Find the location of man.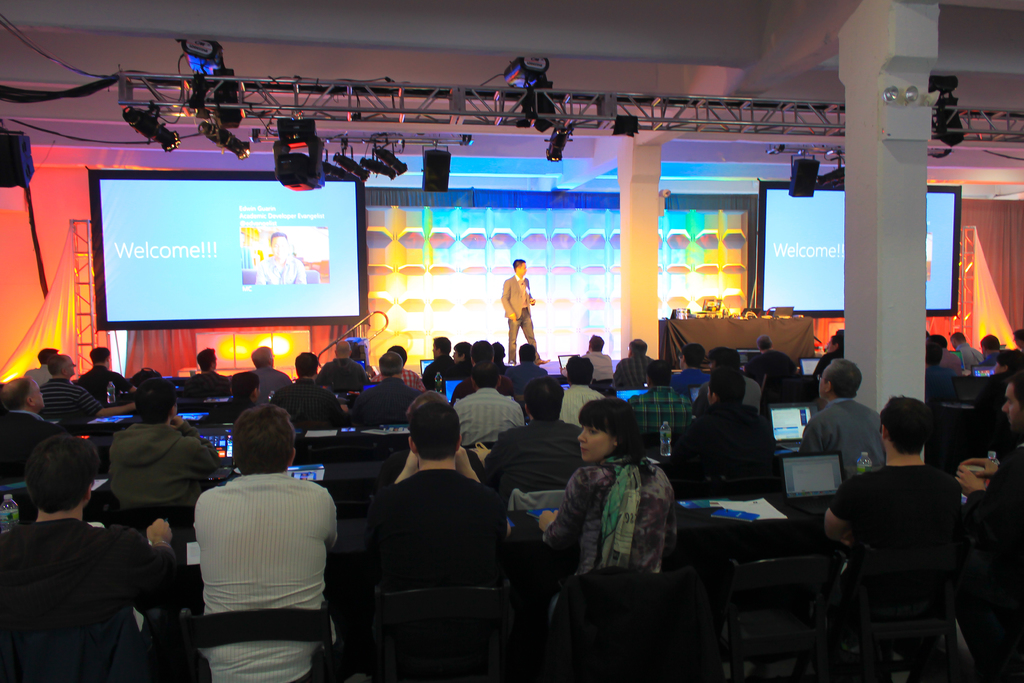
Location: 468:338:523:391.
